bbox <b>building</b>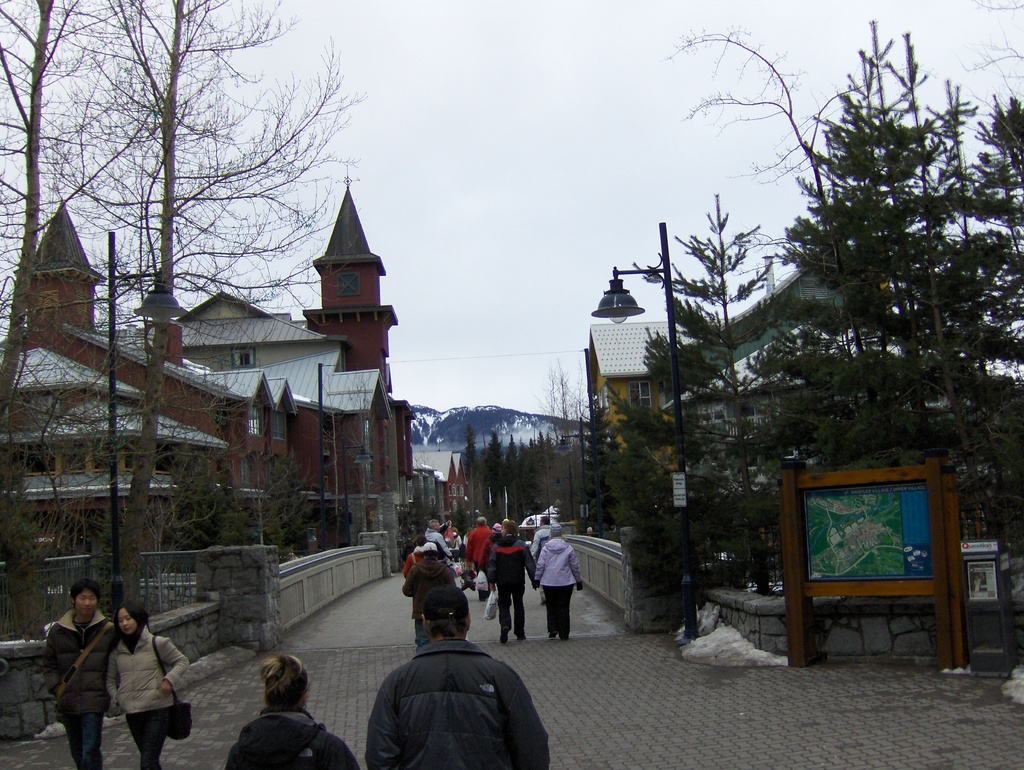
[left=417, top=465, right=438, bottom=520]
